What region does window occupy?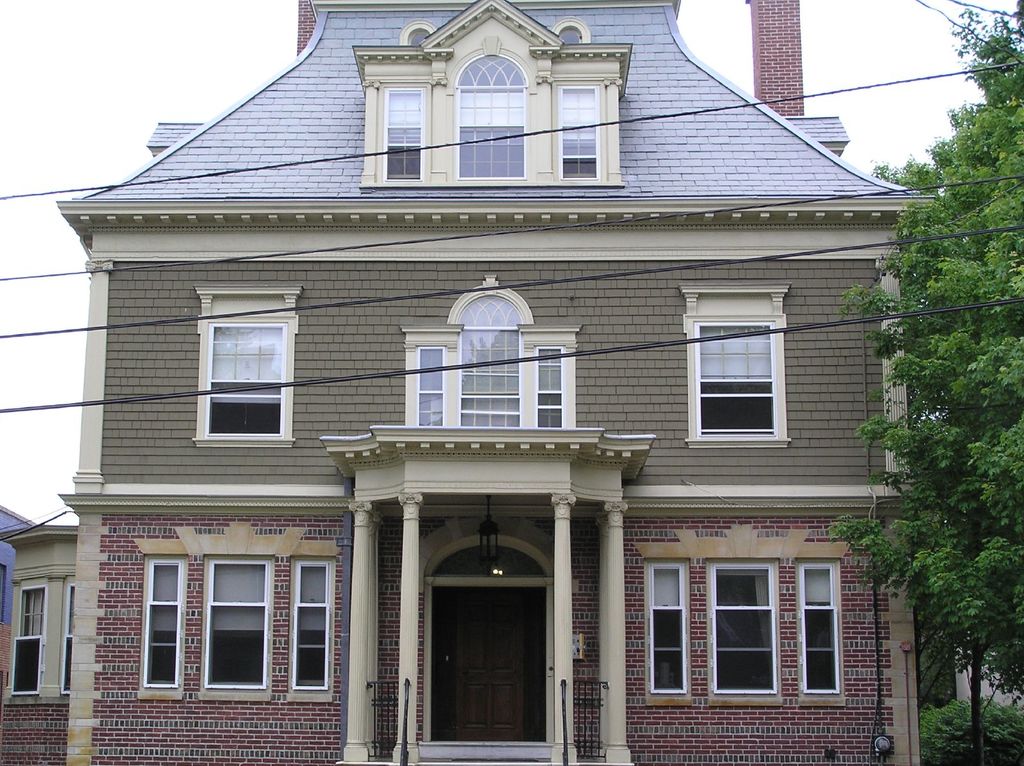
<region>644, 564, 689, 694</region>.
